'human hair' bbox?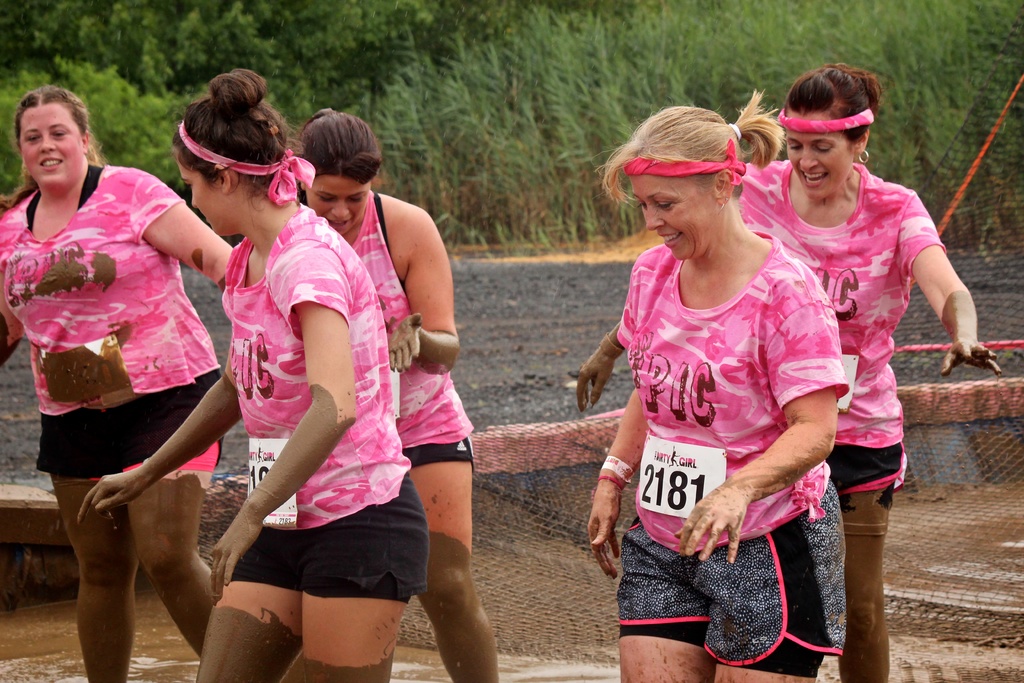
0:83:104:210
